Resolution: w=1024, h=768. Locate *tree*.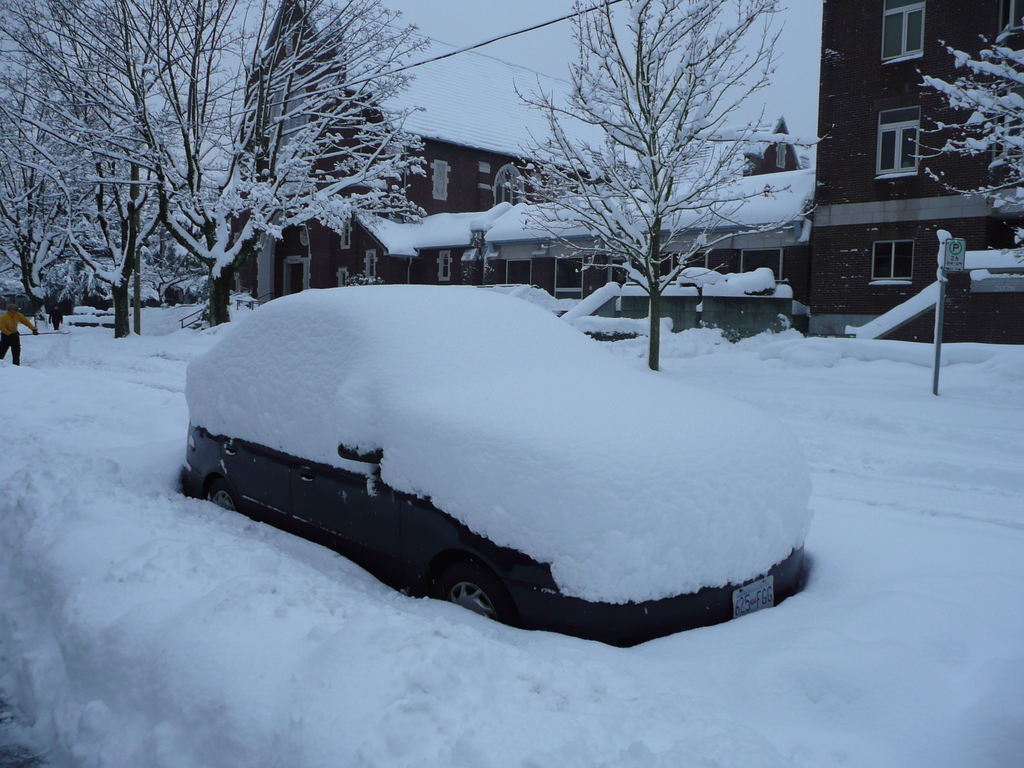
Rect(527, 19, 796, 367).
